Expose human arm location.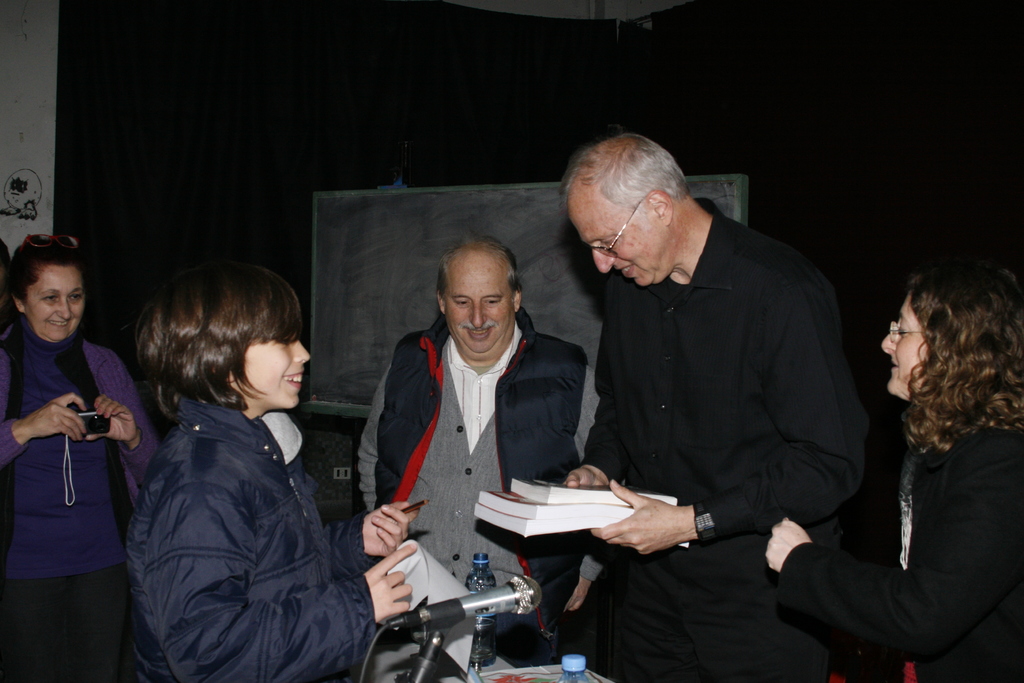
Exposed at 2, 346, 86, 467.
